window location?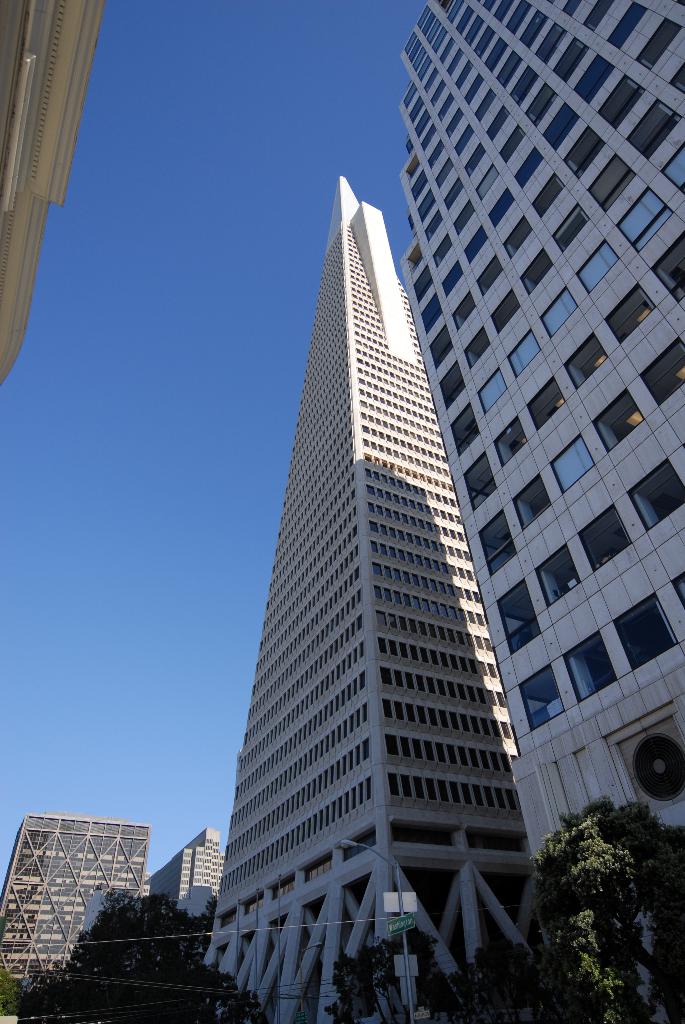
left=434, top=183, right=463, bottom=246
